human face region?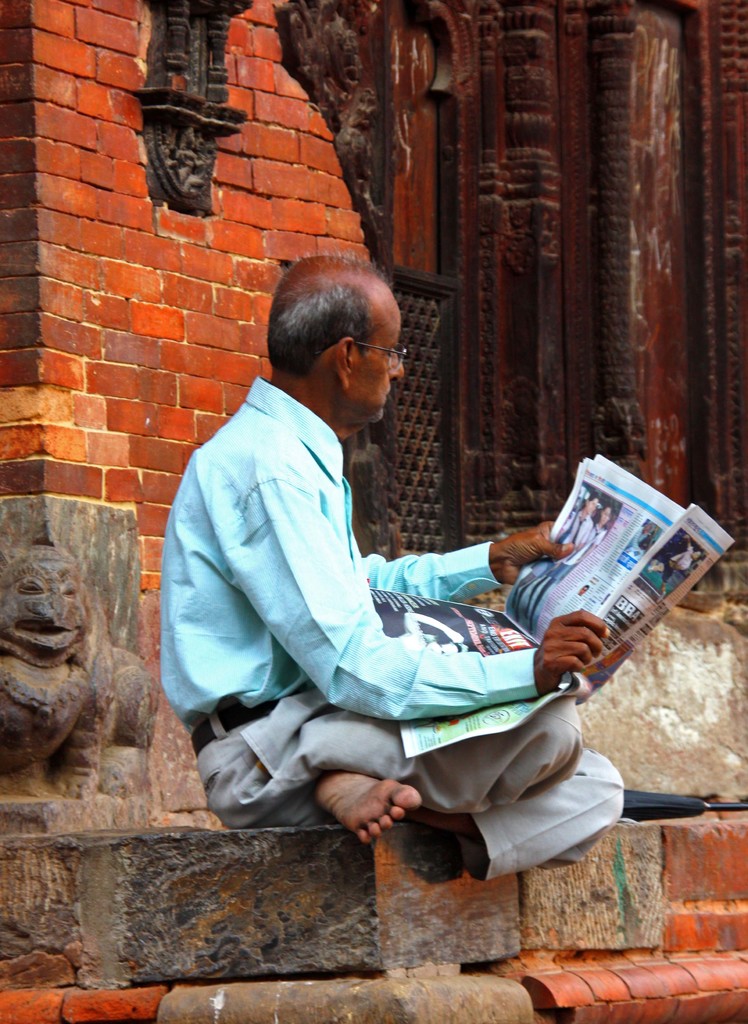
[x1=352, y1=291, x2=405, y2=429]
